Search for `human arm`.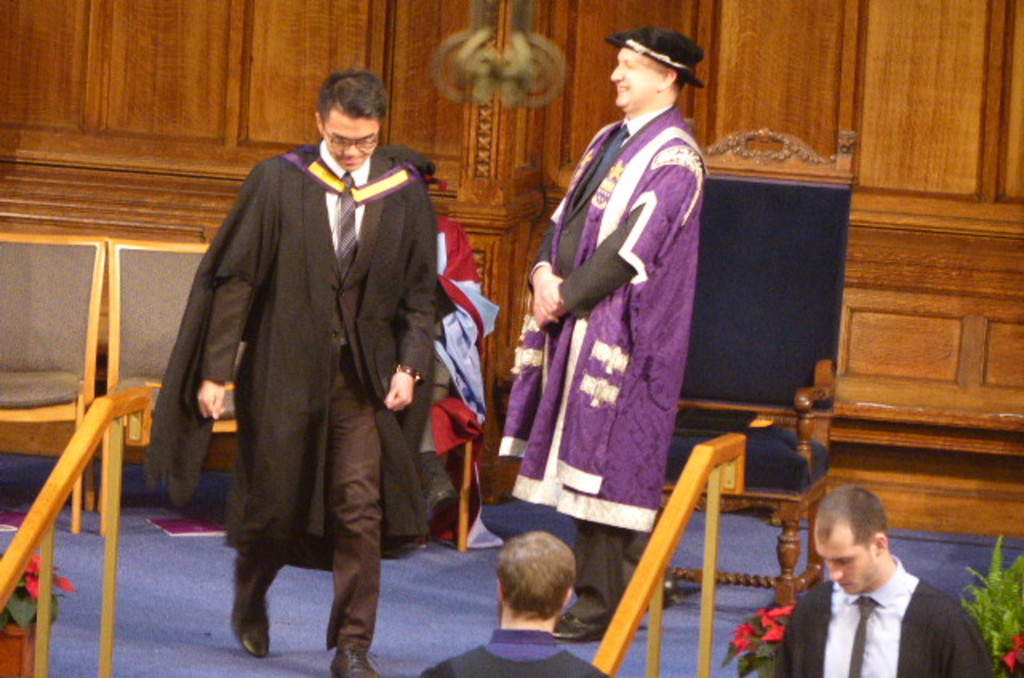
Found at <region>531, 150, 688, 321</region>.
